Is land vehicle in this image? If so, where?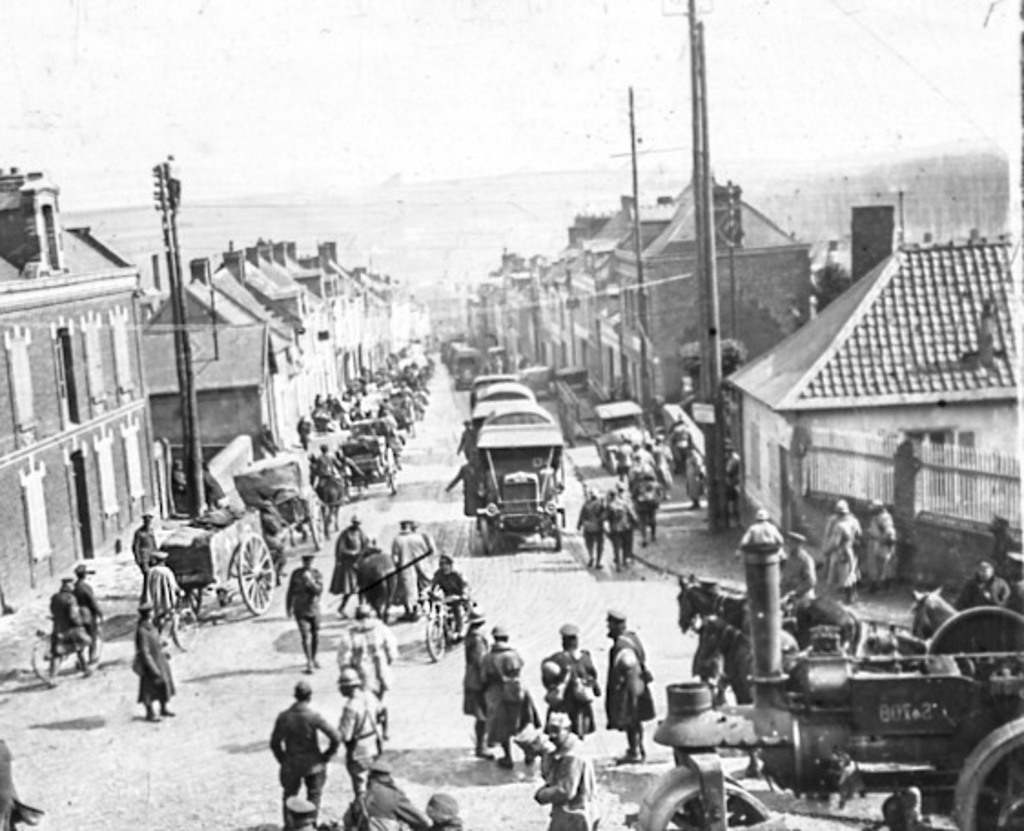
Yes, at x1=472 y1=426 x2=570 y2=547.
